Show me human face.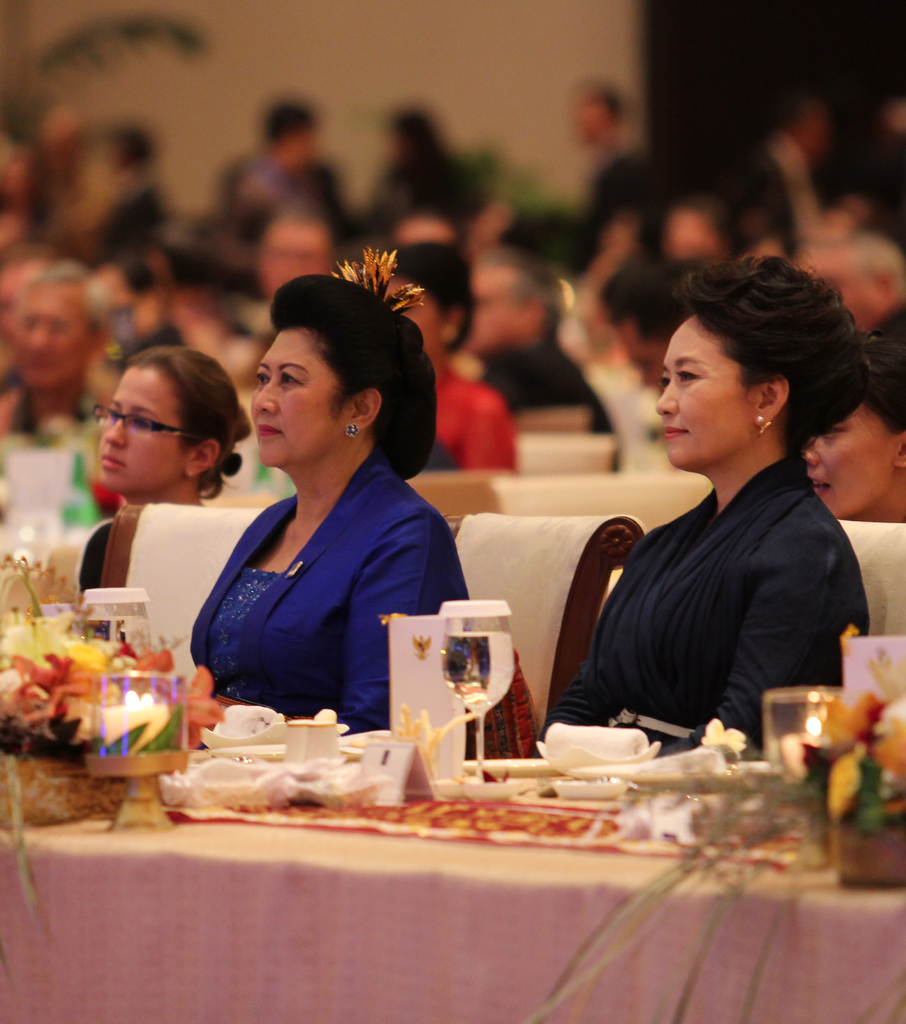
human face is here: <box>805,404,898,516</box>.
